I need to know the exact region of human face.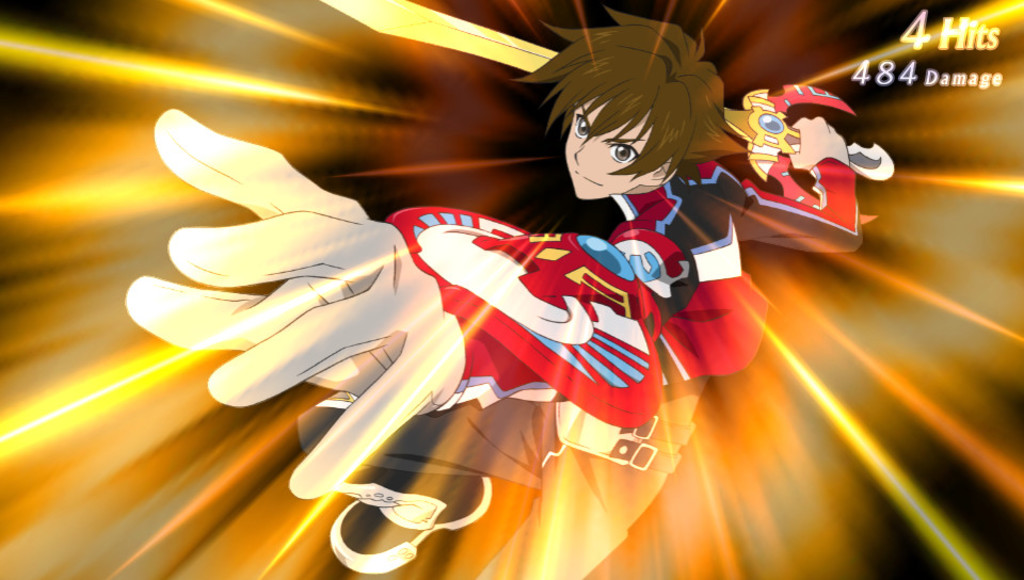
Region: box(556, 96, 682, 189).
